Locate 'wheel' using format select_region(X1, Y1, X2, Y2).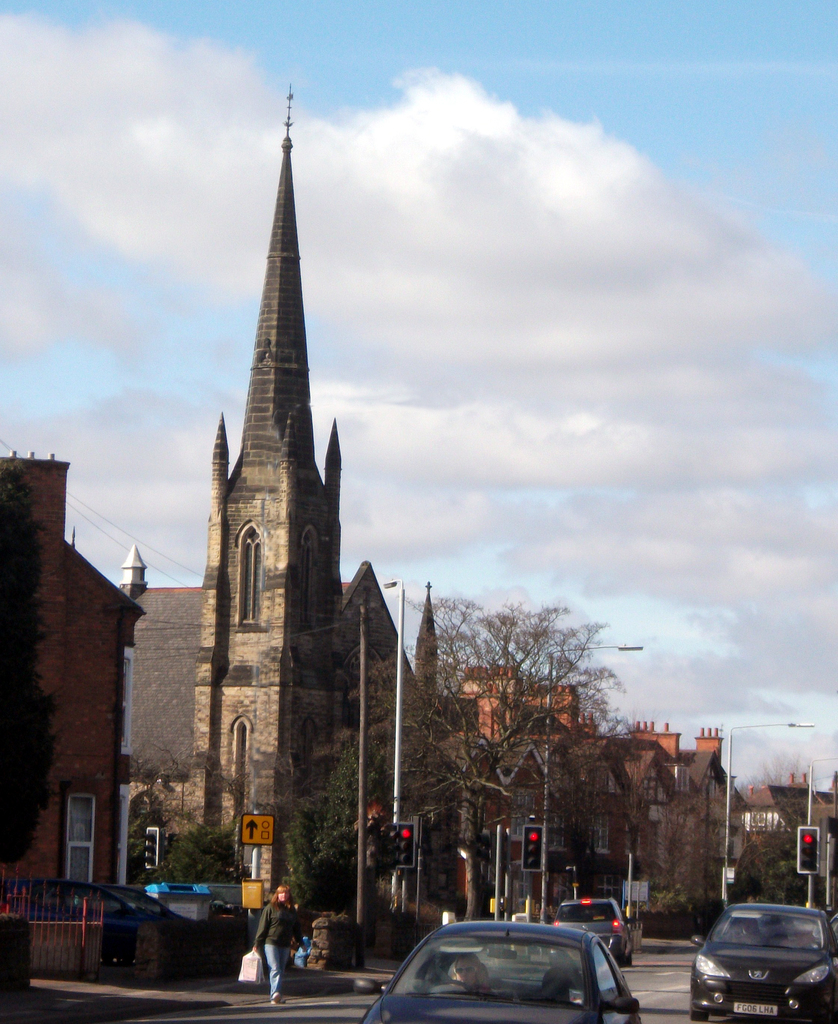
select_region(690, 993, 708, 1023).
